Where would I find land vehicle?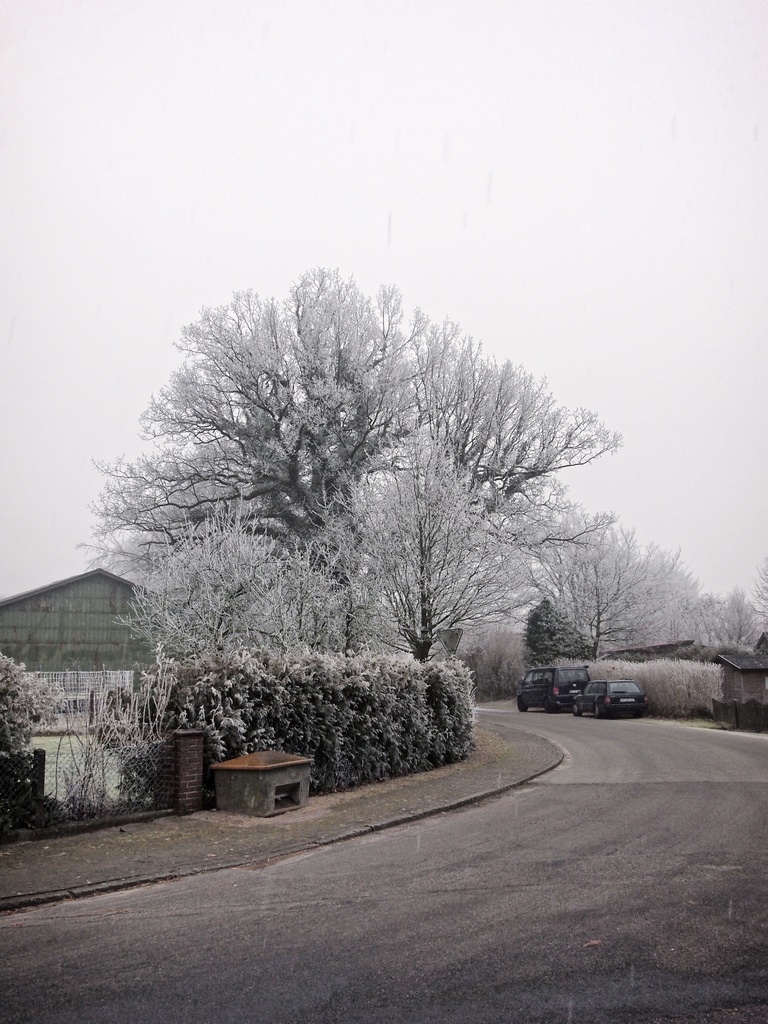
At 516 666 591 711.
